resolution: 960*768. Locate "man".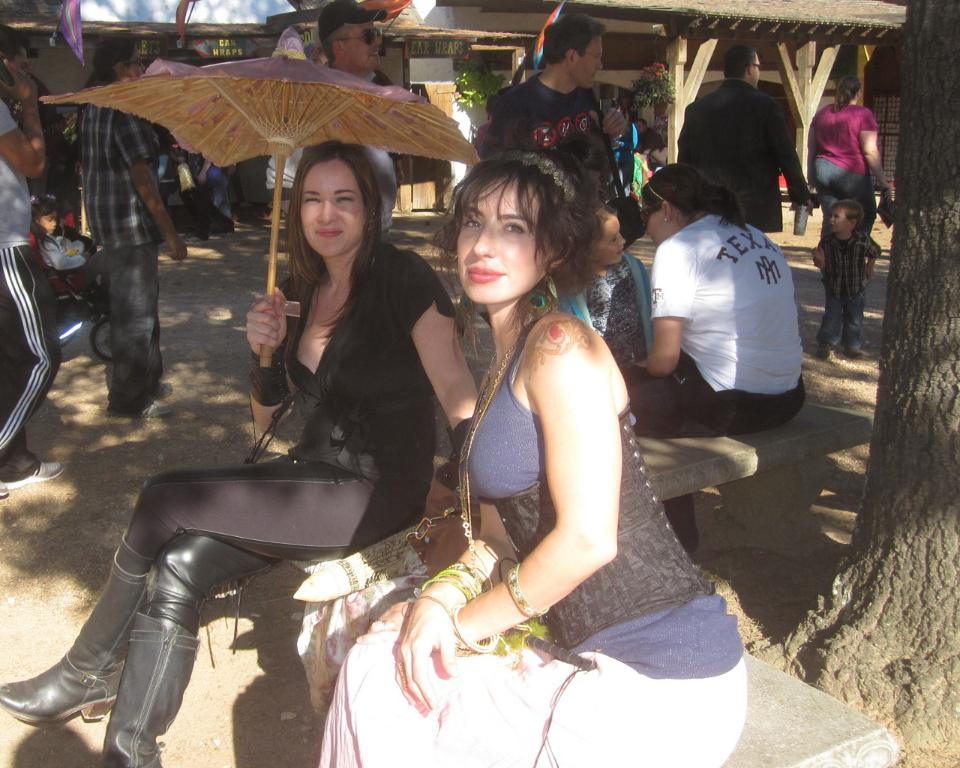
region(80, 35, 190, 416).
